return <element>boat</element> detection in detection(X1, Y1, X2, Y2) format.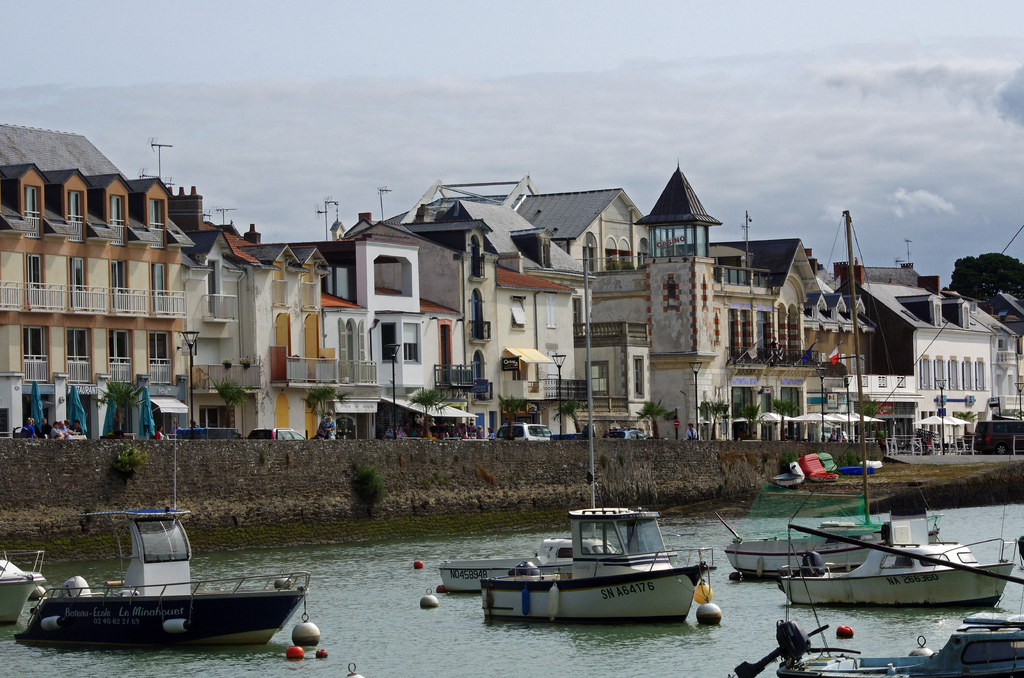
detection(452, 495, 731, 635).
